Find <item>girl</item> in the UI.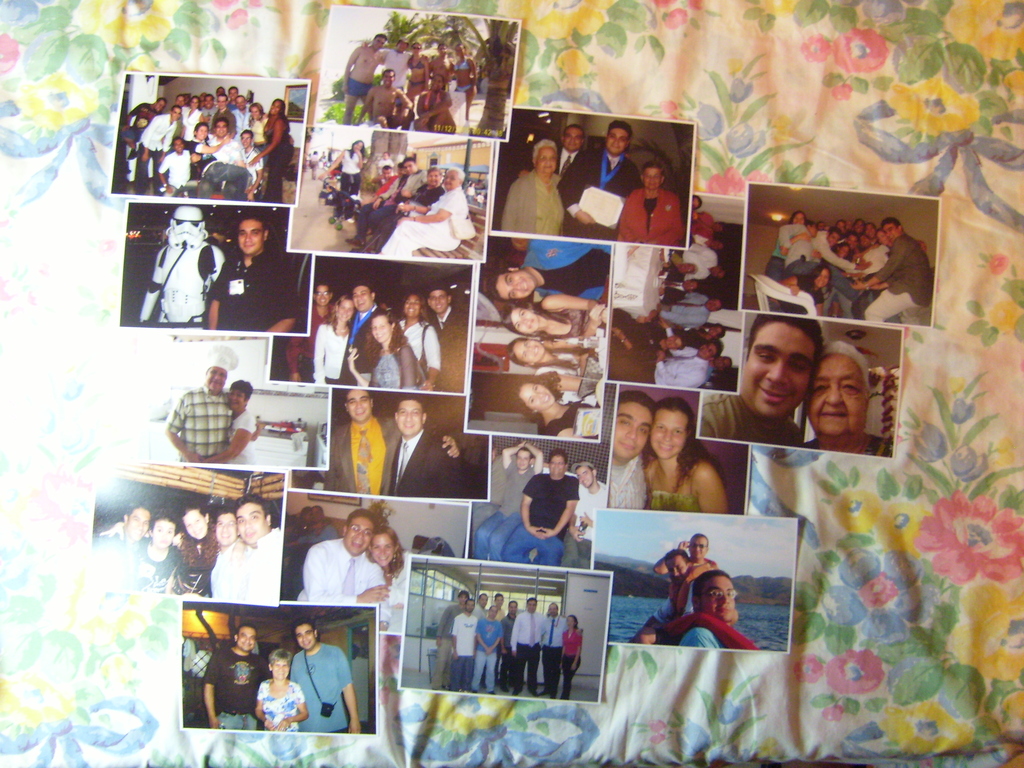
UI element at bbox=[506, 334, 601, 372].
